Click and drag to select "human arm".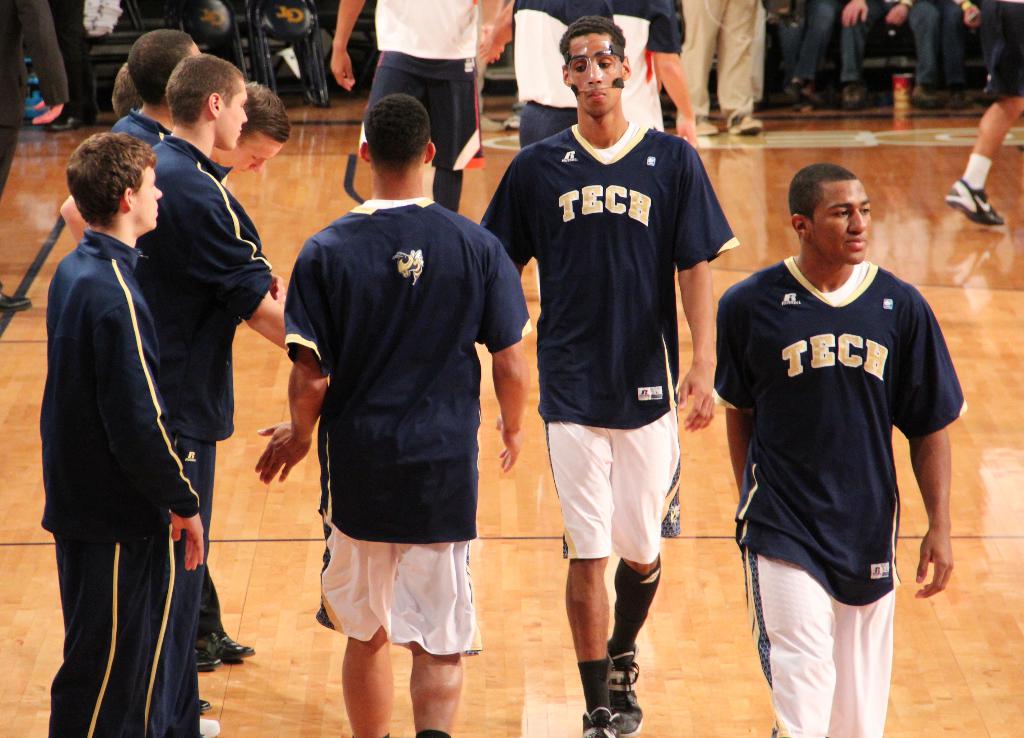
Selection: (645, 0, 698, 144).
